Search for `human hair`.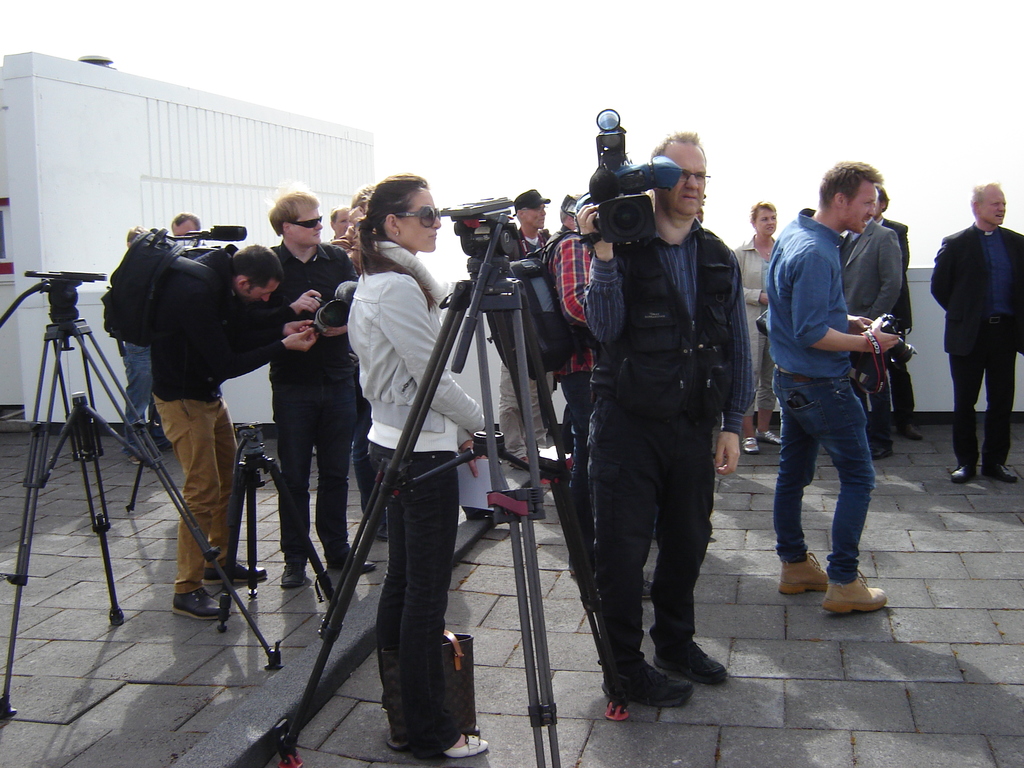
Found at 956:180:994:214.
